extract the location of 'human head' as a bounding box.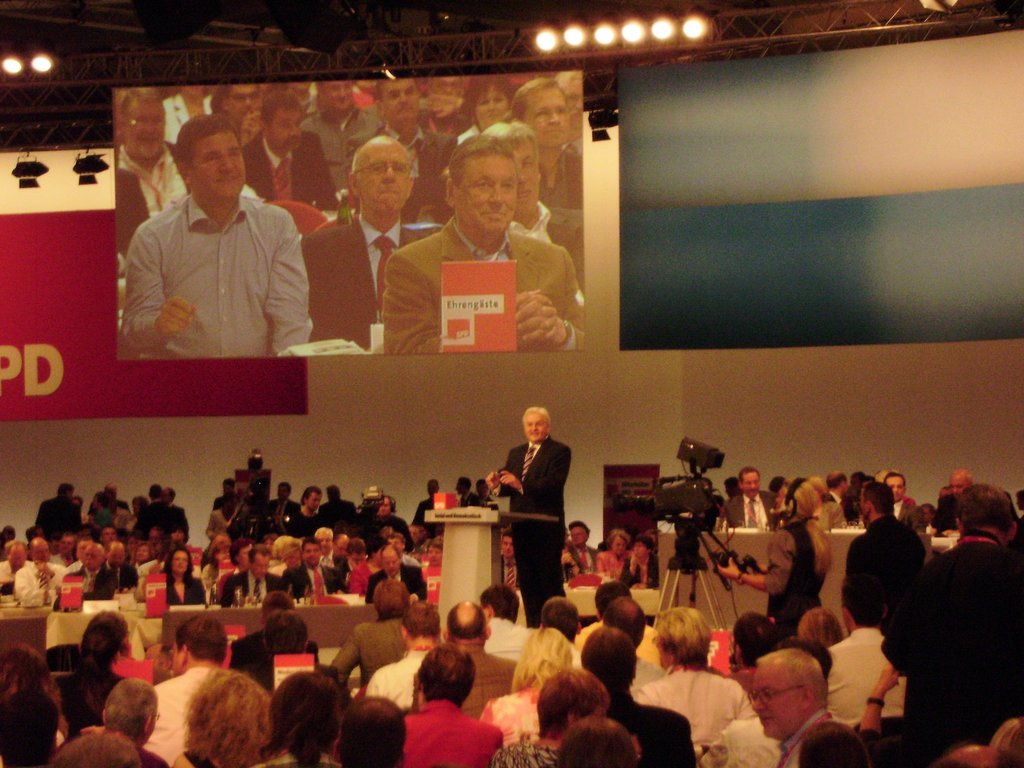
230, 538, 249, 567.
